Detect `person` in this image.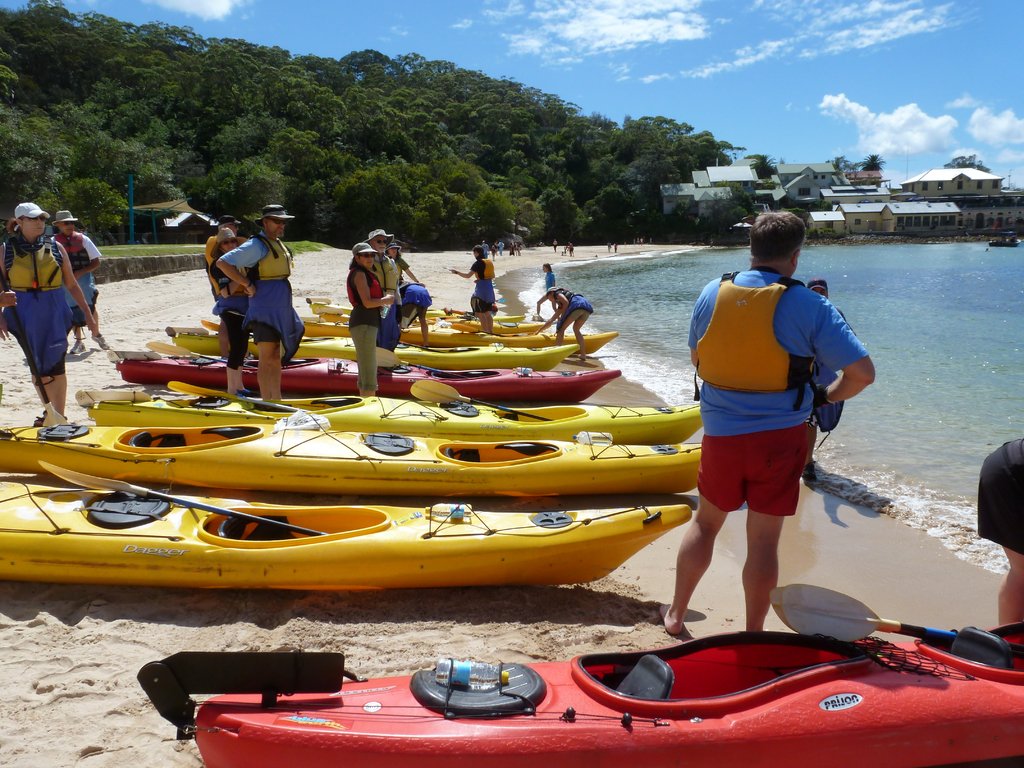
Detection: region(569, 244, 575, 254).
